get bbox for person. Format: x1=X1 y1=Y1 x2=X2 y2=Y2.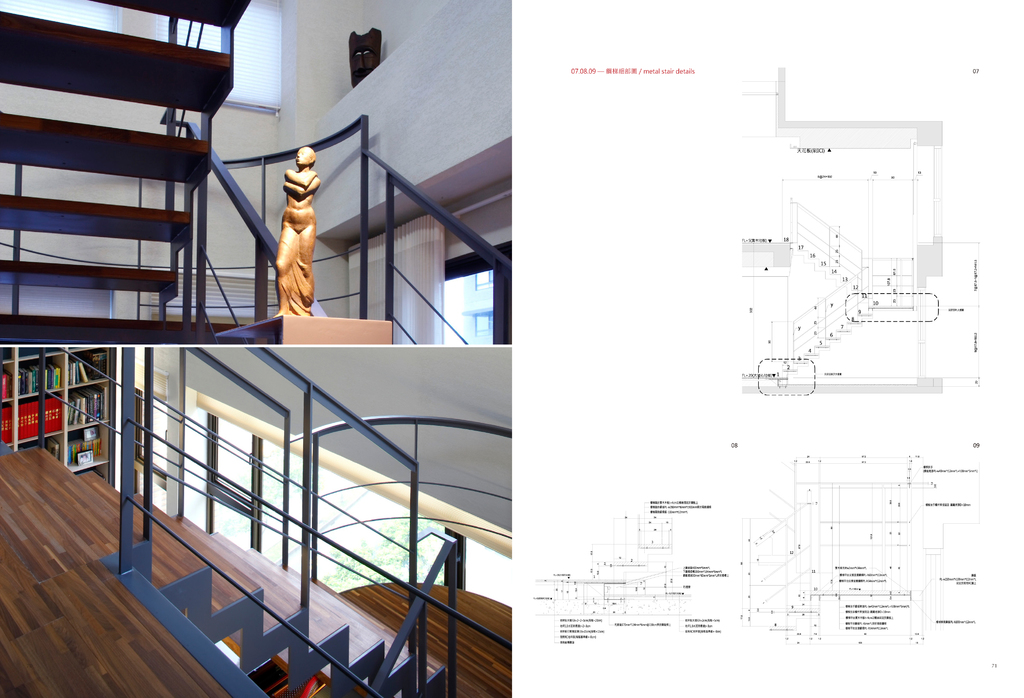
x1=266 y1=148 x2=319 y2=313.
